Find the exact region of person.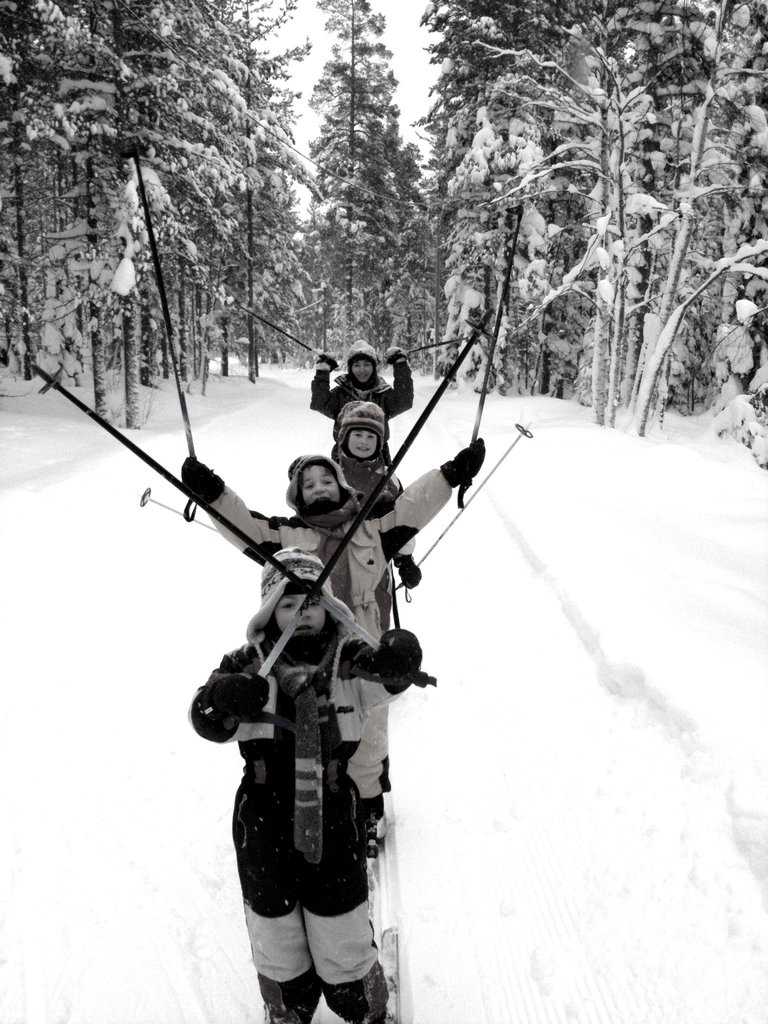
Exact region: Rect(324, 395, 399, 503).
